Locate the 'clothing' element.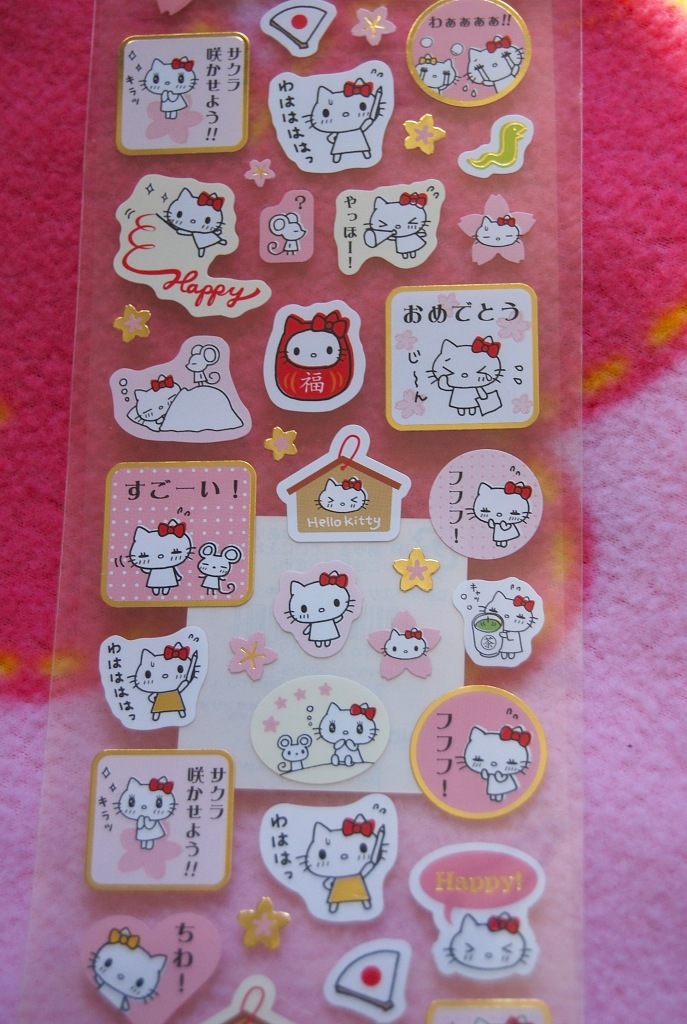
Element bbox: bbox=[326, 877, 370, 899].
